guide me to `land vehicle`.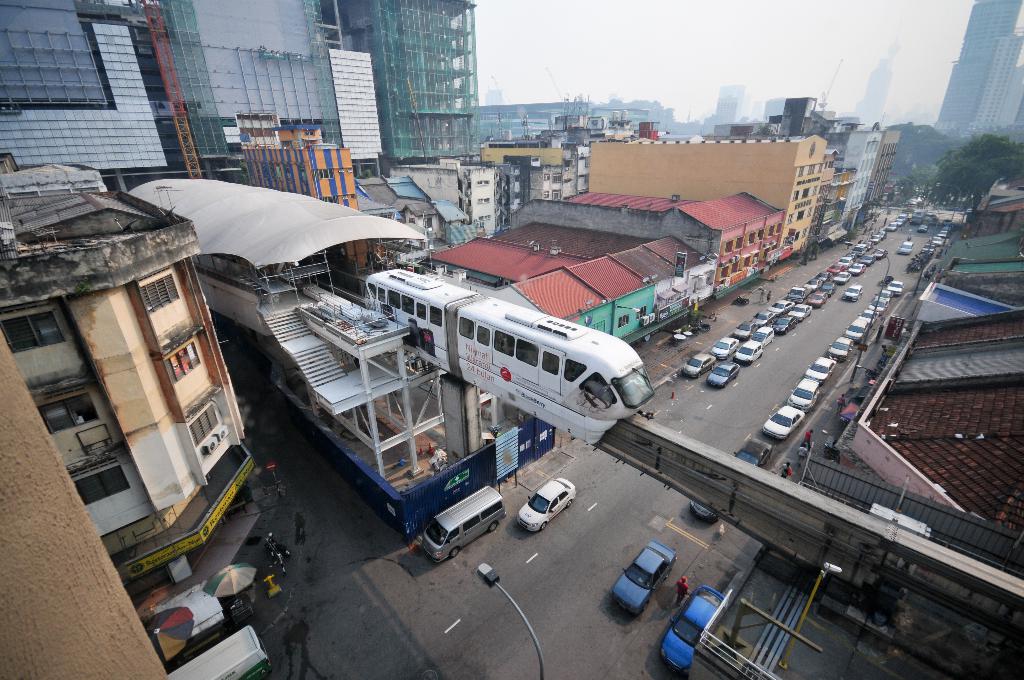
Guidance: <box>733,434,776,469</box>.
